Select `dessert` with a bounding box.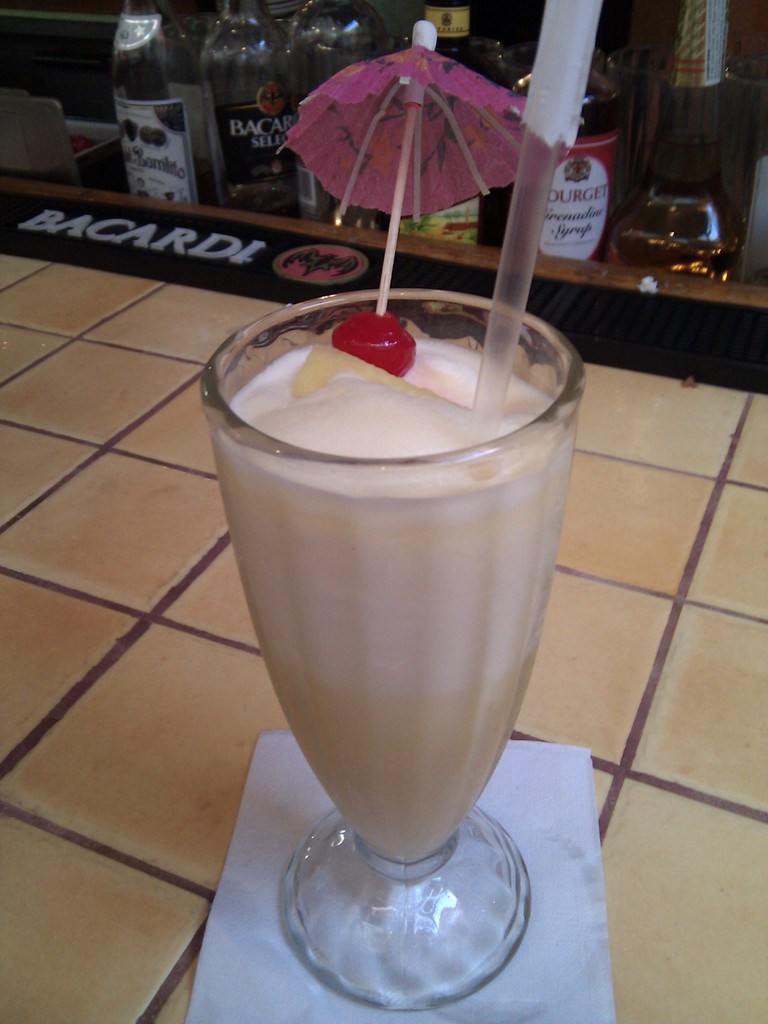
left=174, top=284, right=575, bottom=1005.
